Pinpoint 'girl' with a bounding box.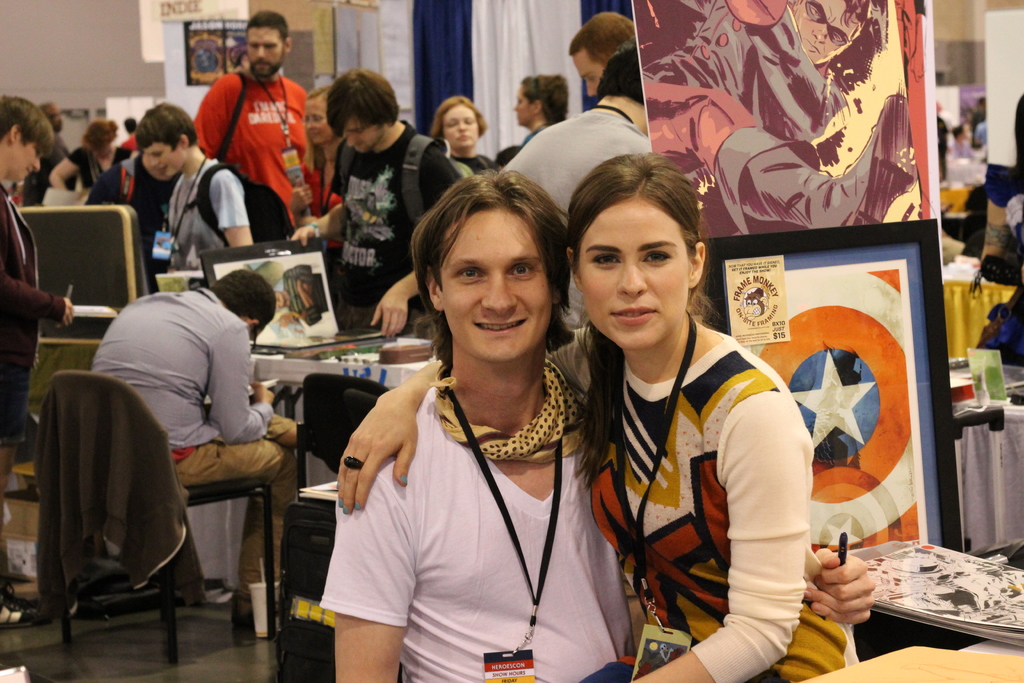
<bbox>137, 104, 258, 263</bbox>.
